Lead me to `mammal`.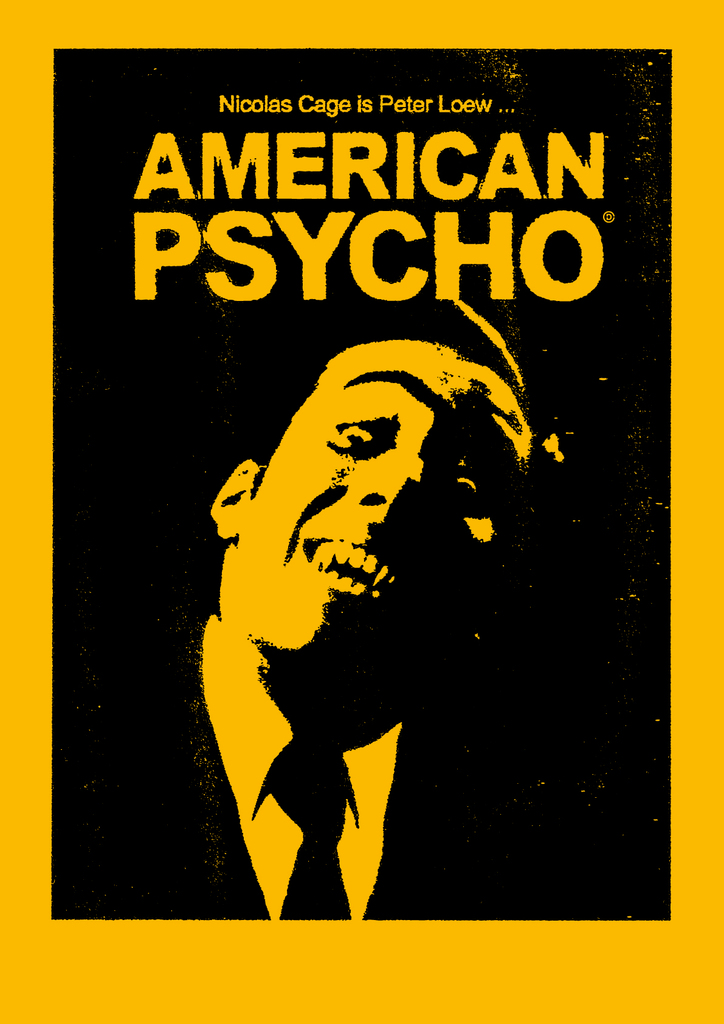
Lead to left=197, top=349, right=563, bottom=891.
